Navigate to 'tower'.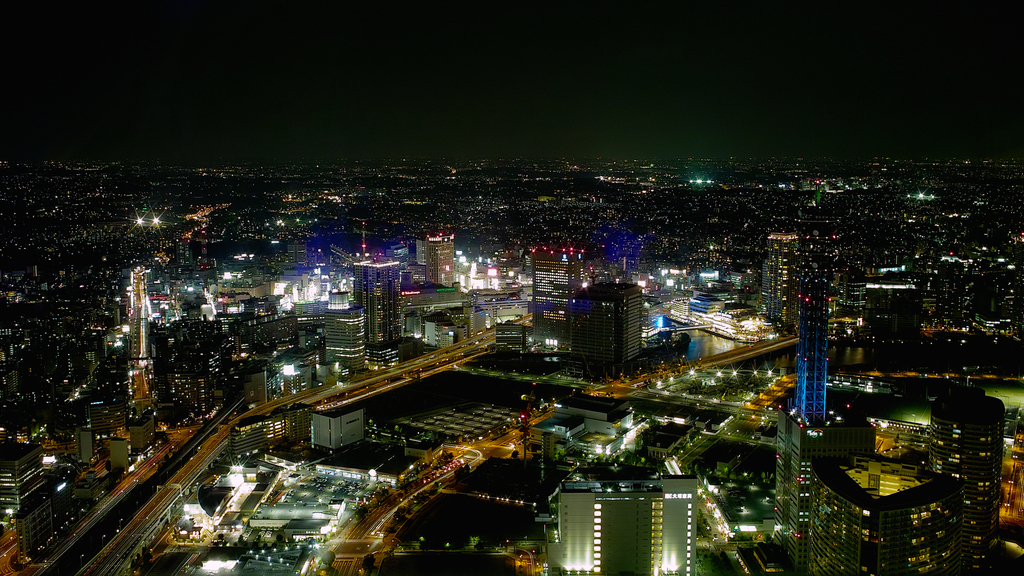
Navigation target: bbox=[546, 286, 644, 362].
